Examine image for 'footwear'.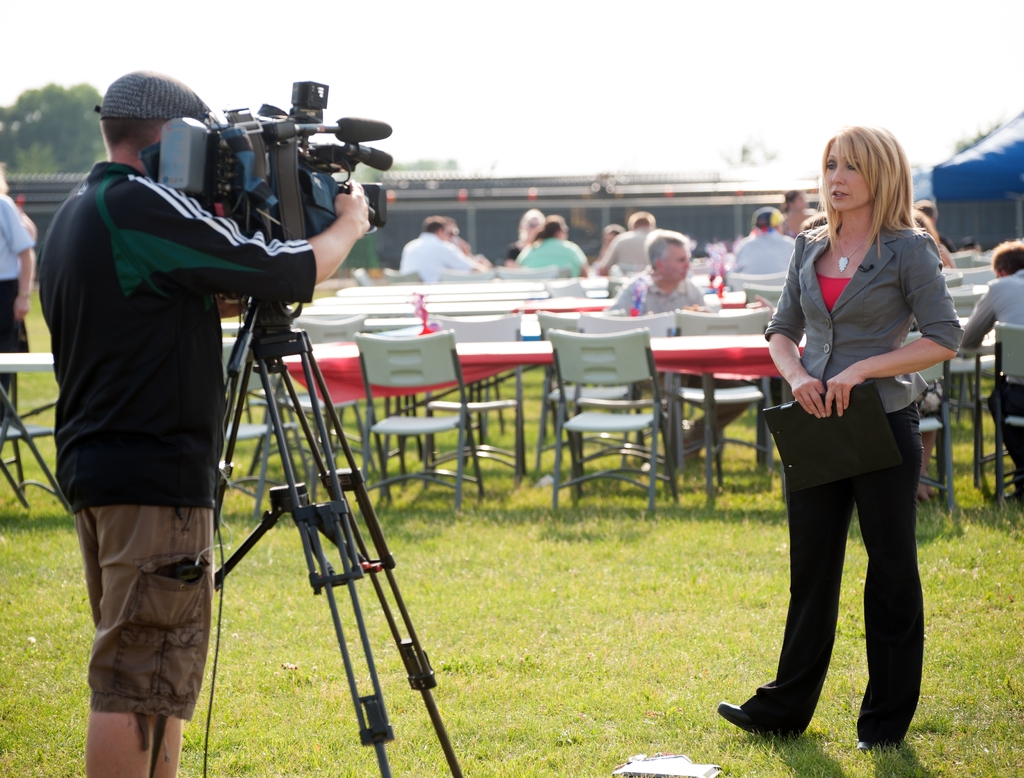
Examination result: 713, 679, 812, 739.
